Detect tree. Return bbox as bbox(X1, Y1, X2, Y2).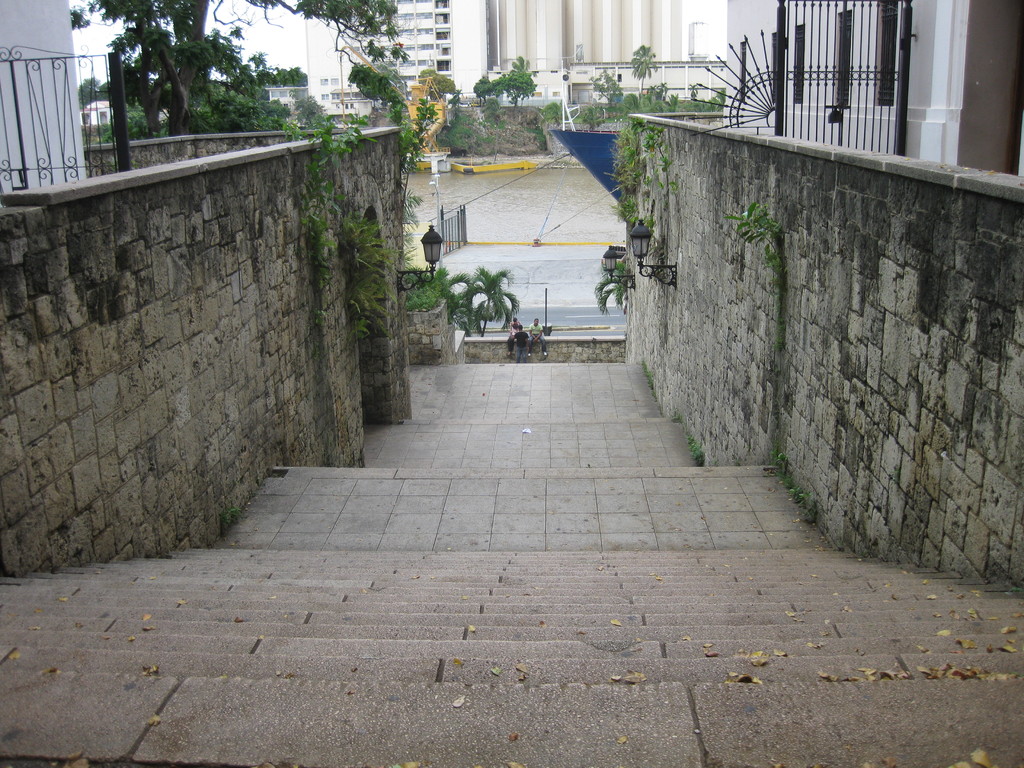
bbox(340, 212, 395, 342).
